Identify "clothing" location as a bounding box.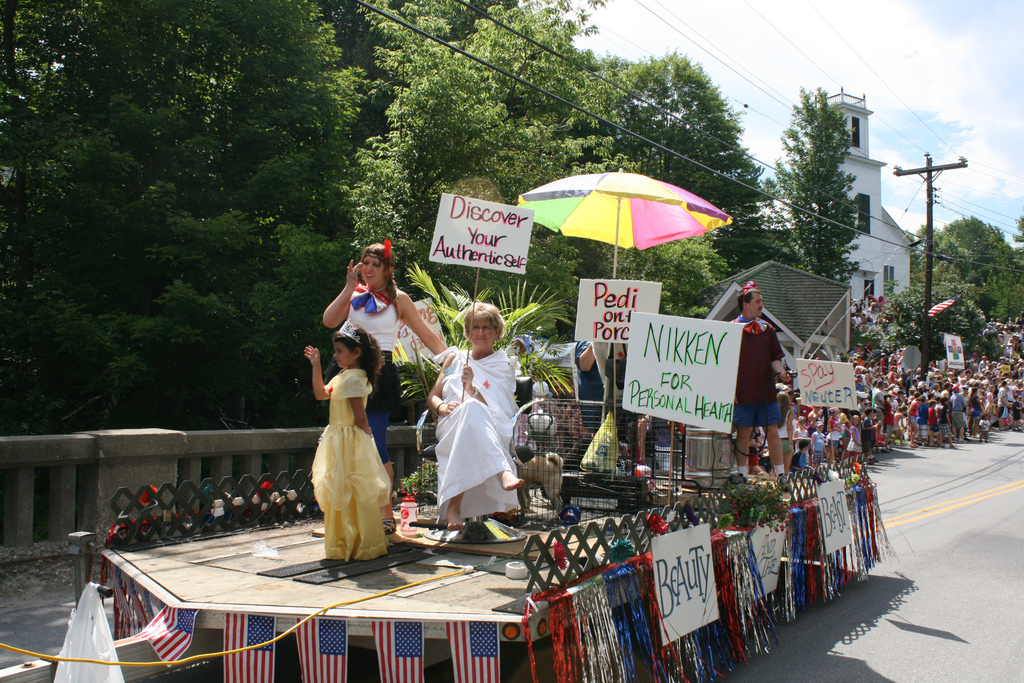
[563,402,586,445].
